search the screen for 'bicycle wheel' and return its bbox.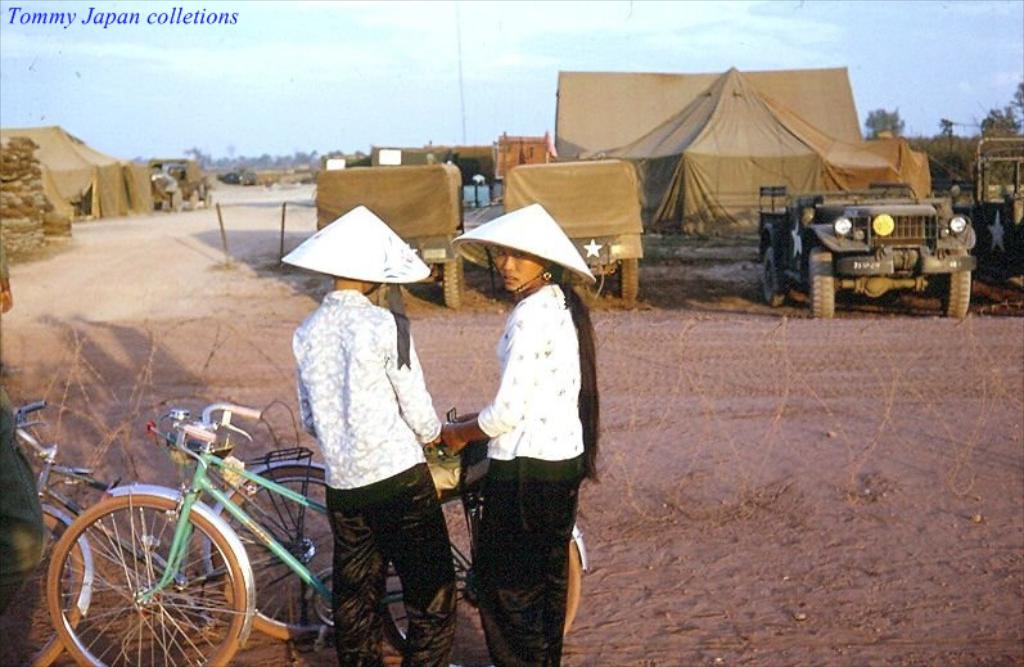
Found: [45, 501, 247, 666].
